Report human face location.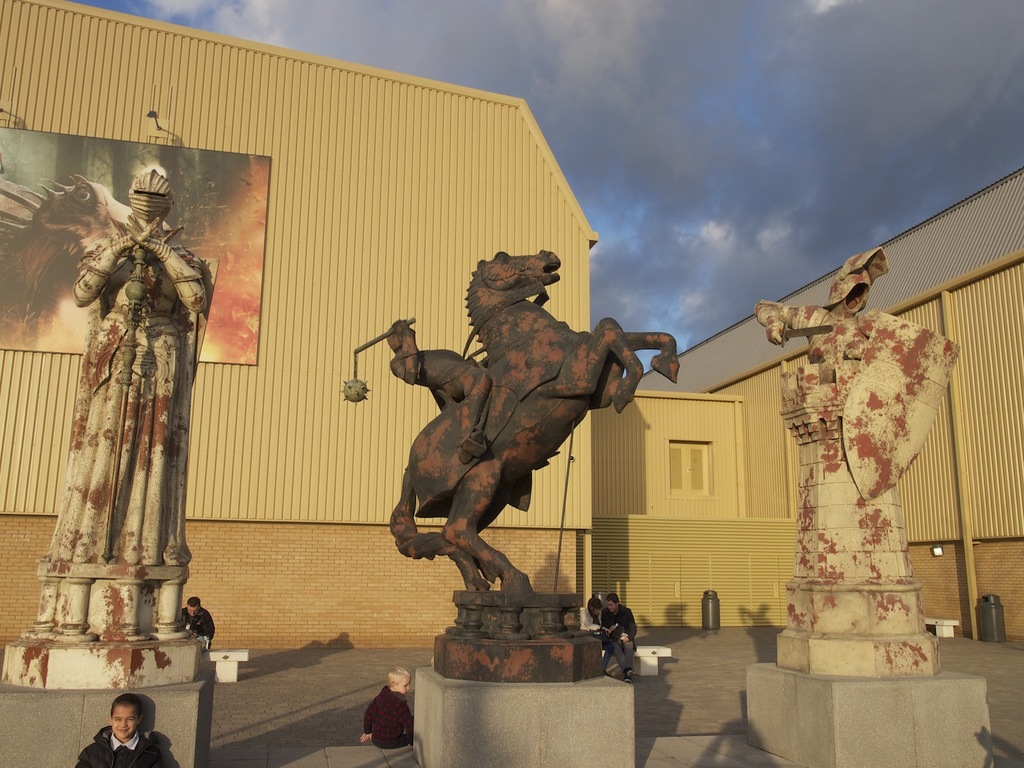
Report: 607, 600, 618, 612.
